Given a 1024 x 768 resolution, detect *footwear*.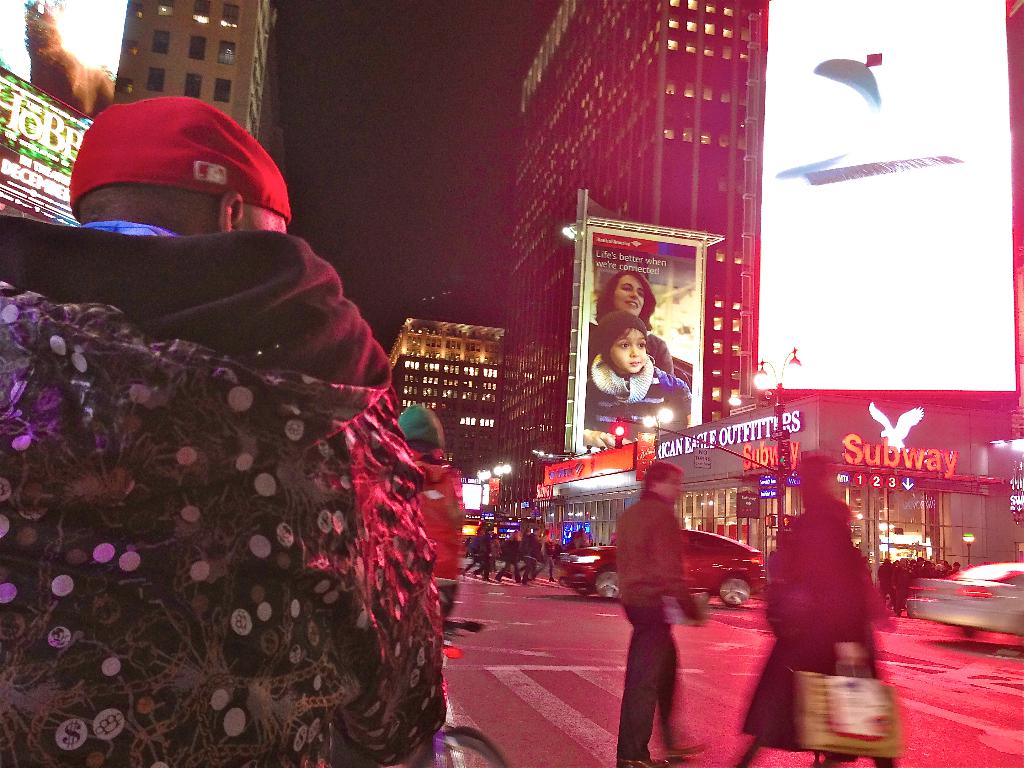
bbox=[618, 756, 671, 767].
